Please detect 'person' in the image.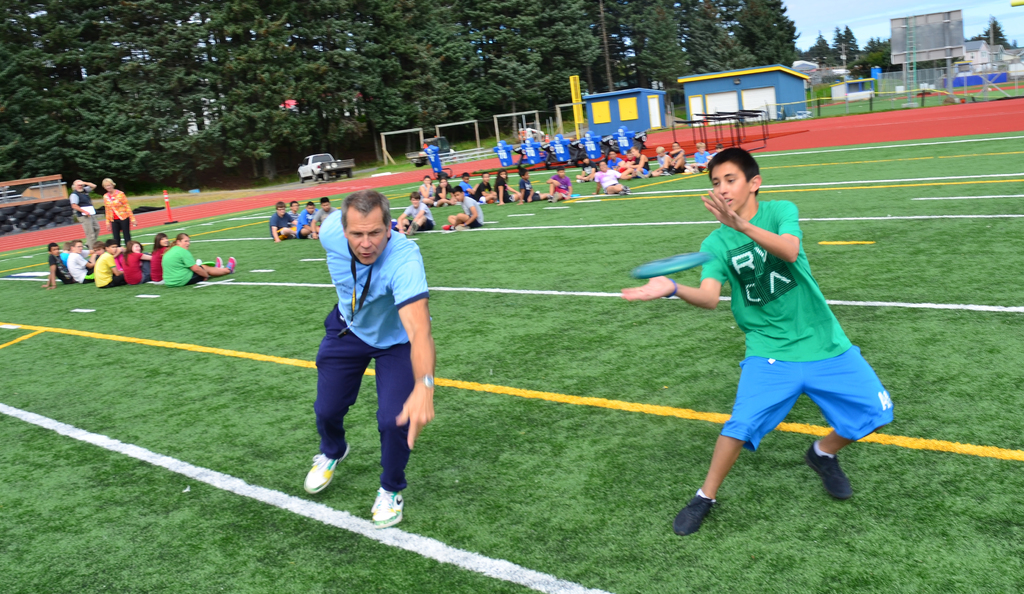
(289,200,307,239).
